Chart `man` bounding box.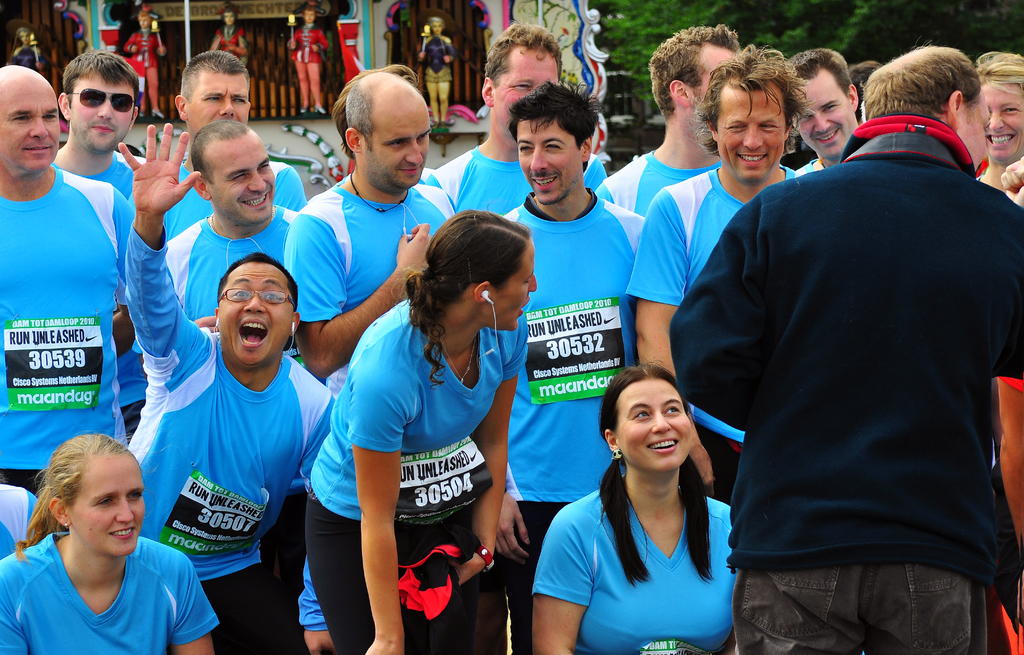
Charted: <region>0, 65, 136, 501</region>.
